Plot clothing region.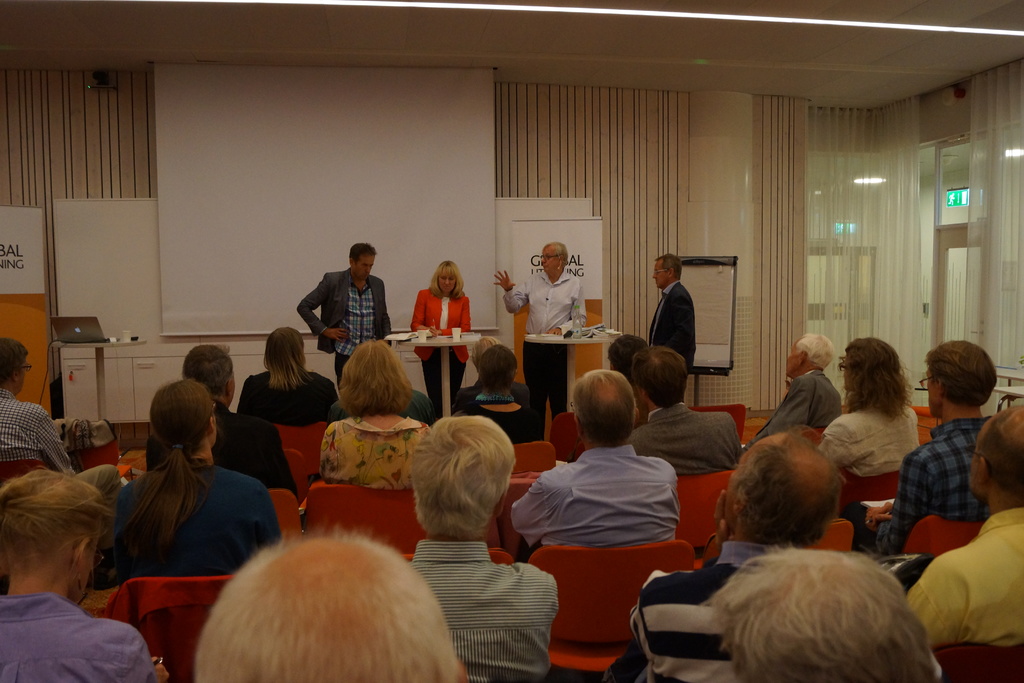
Plotted at l=0, t=593, r=160, b=682.
